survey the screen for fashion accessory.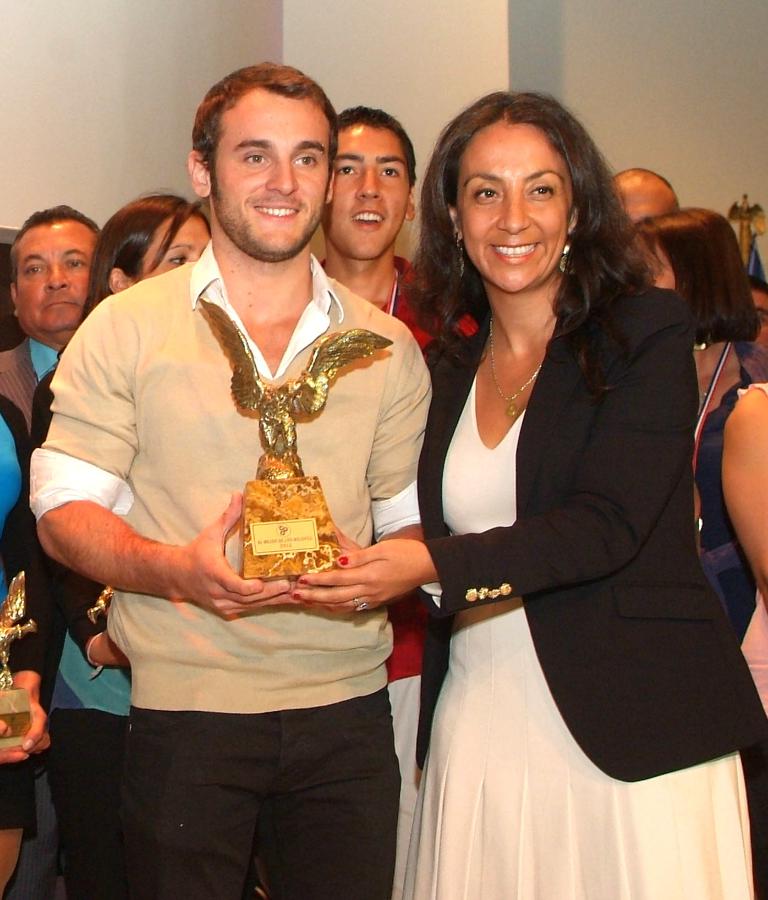
Survey found: [left=485, top=314, right=548, bottom=418].
